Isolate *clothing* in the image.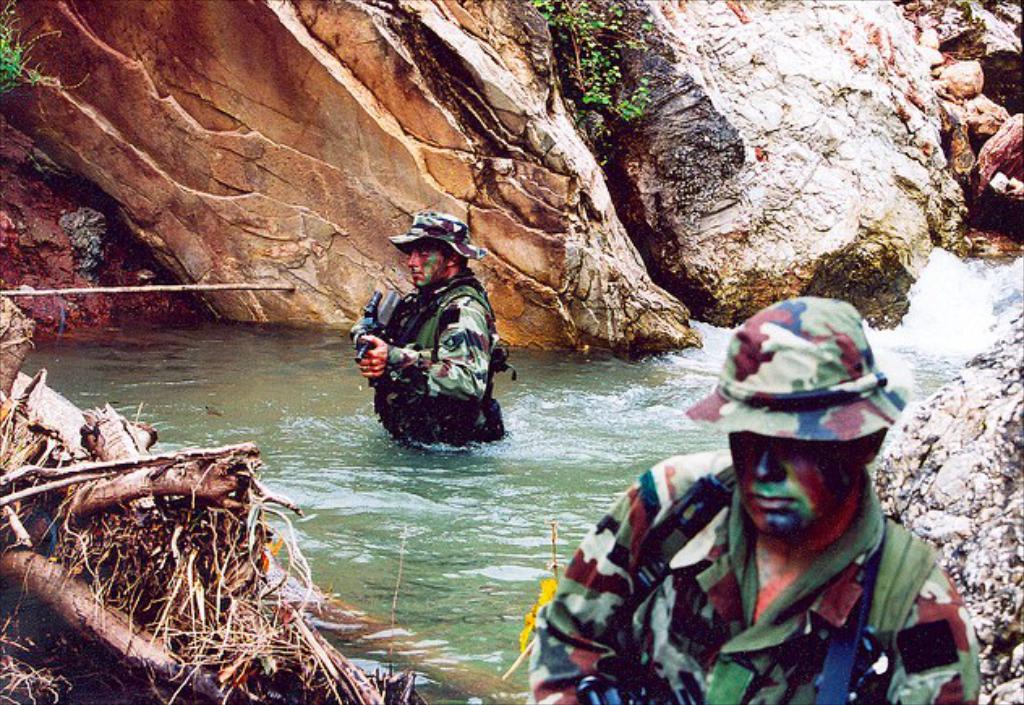
Isolated region: {"x1": 528, "y1": 415, "x2": 998, "y2": 704}.
